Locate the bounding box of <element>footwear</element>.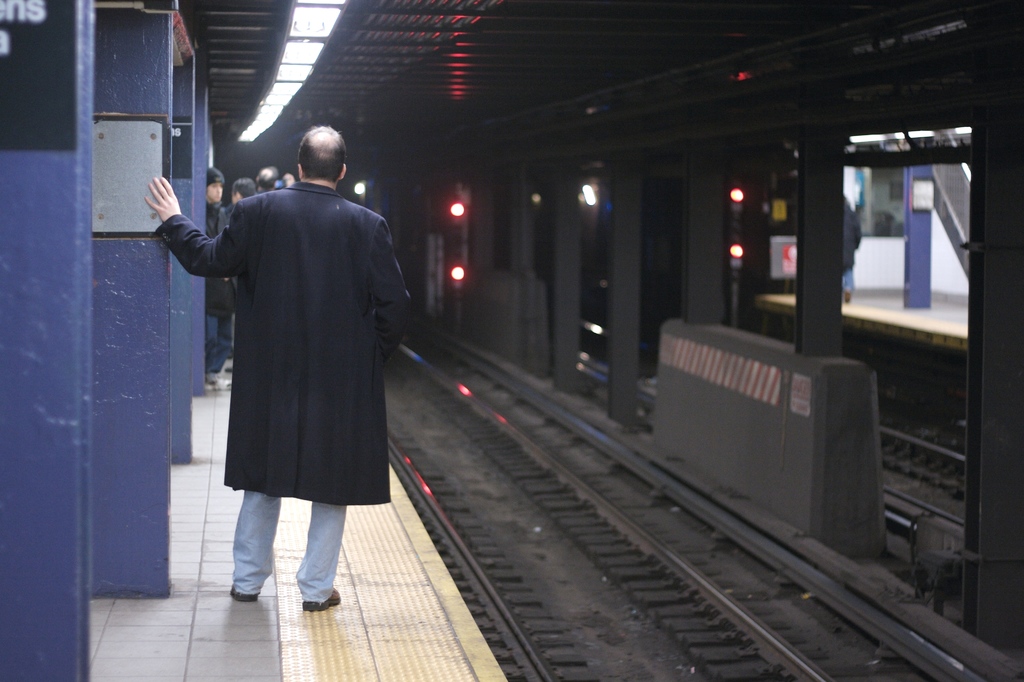
Bounding box: 228/369/240/377.
